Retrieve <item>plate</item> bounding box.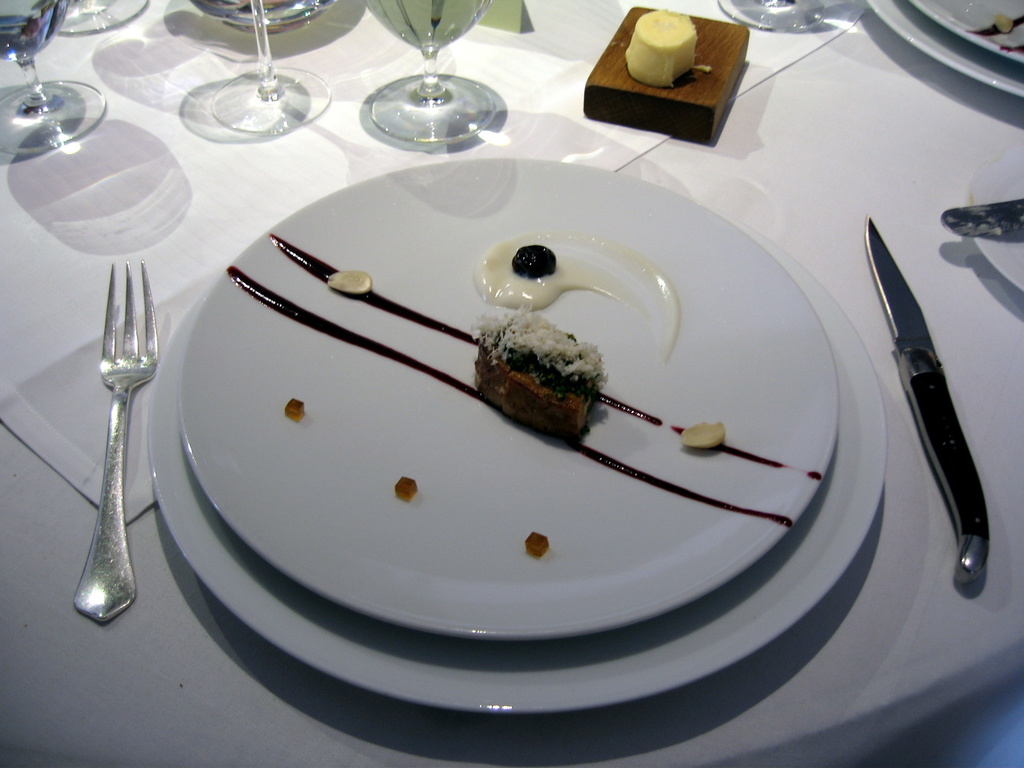
Bounding box: locate(861, 0, 1023, 100).
